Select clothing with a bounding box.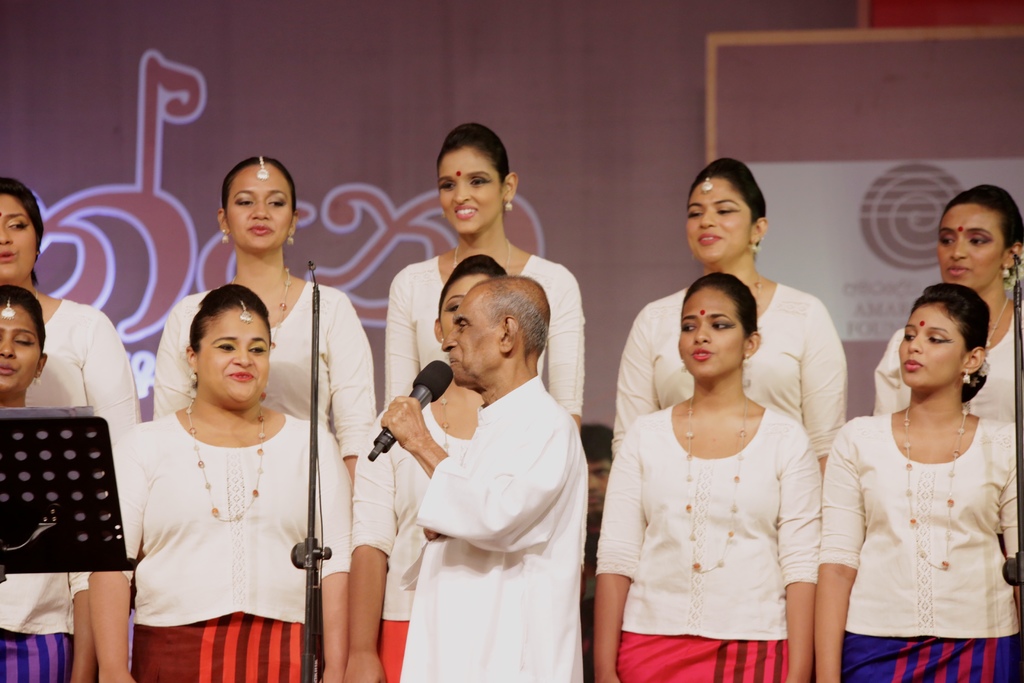
{"x1": 112, "y1": 404, "x2": 351, "y2": 682}.
